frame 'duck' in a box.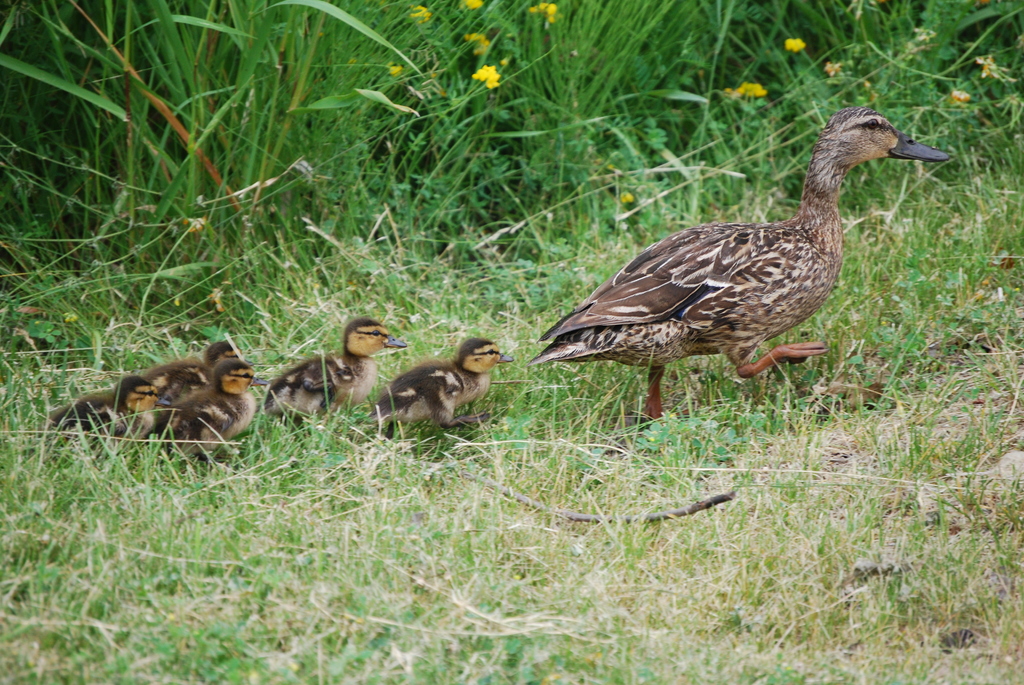
[x1=362, y1=337, x2=512, y2=429].
